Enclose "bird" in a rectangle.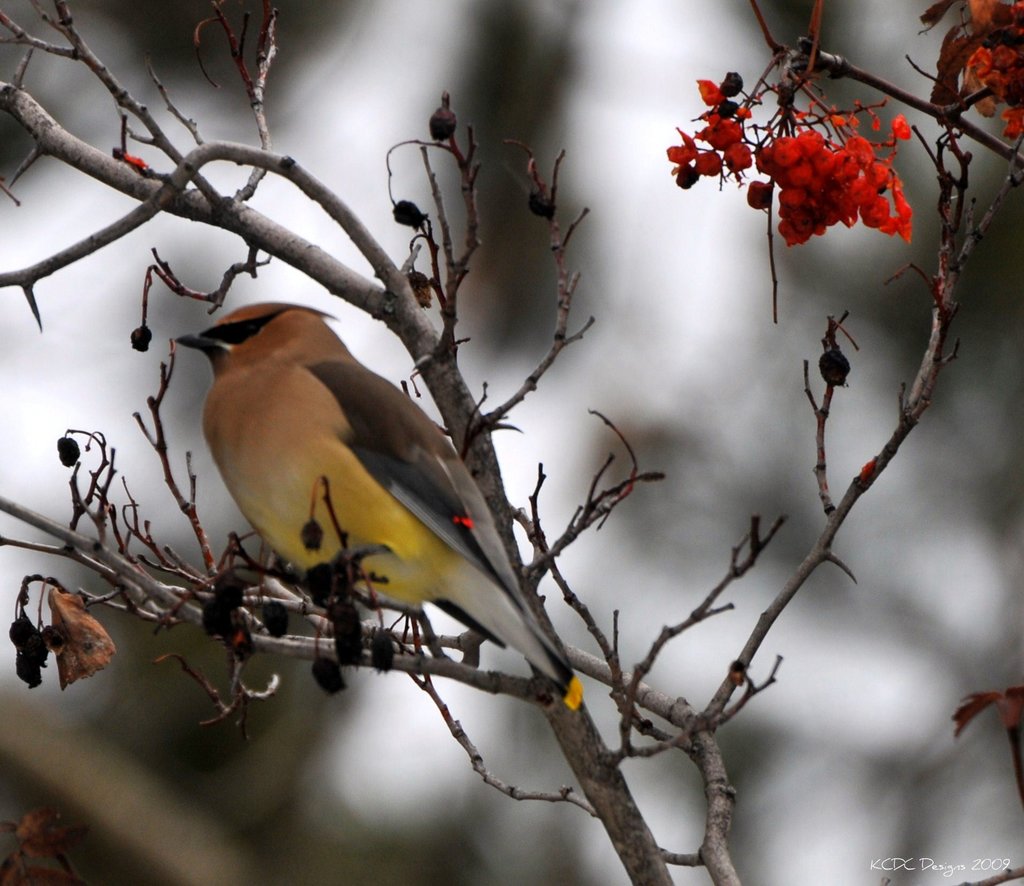
(163,288,543,689).
